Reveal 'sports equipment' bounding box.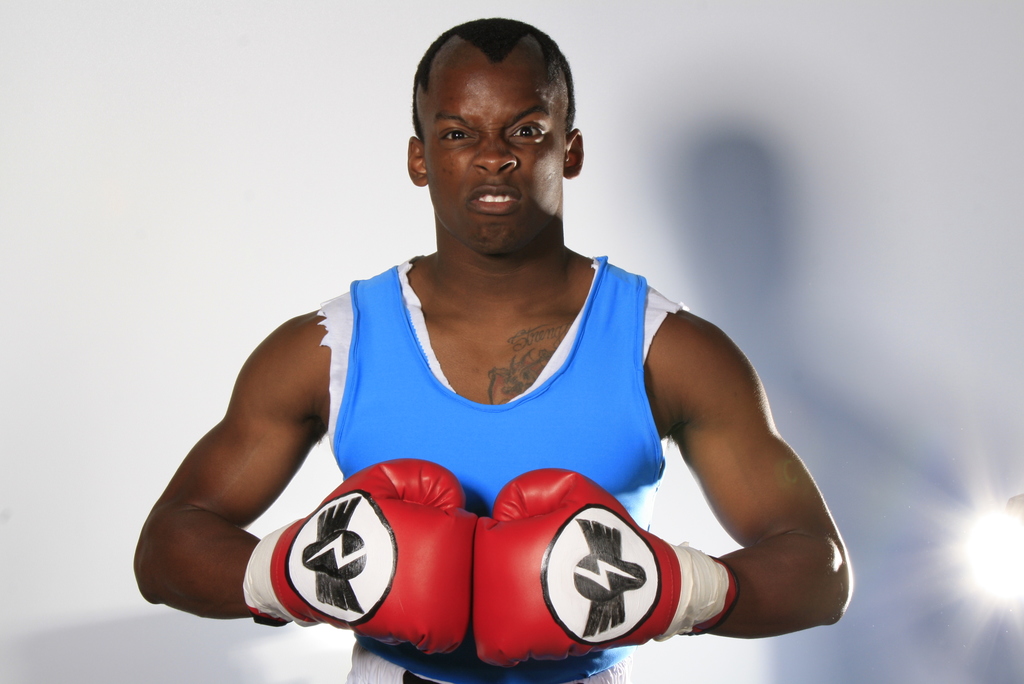
Revealed: {"left": 476, "top": 464, "right": 739, "bottom": 667}.
